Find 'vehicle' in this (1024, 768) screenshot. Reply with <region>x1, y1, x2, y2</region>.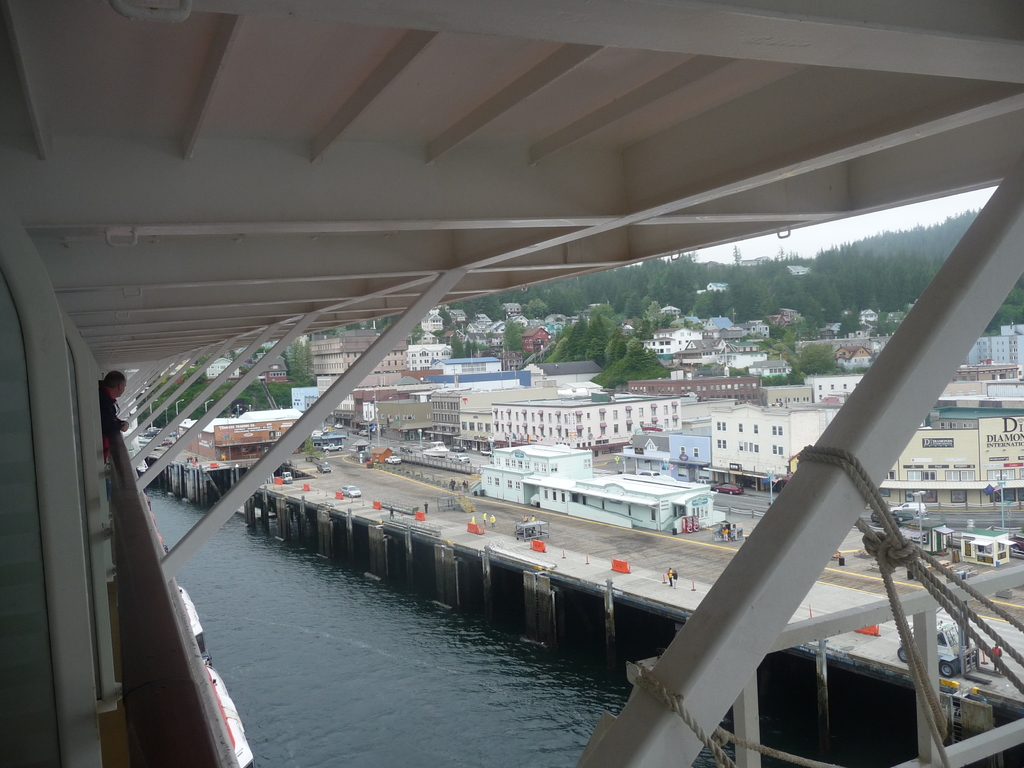
<region>1007, 532, 1021, 554</region>.
